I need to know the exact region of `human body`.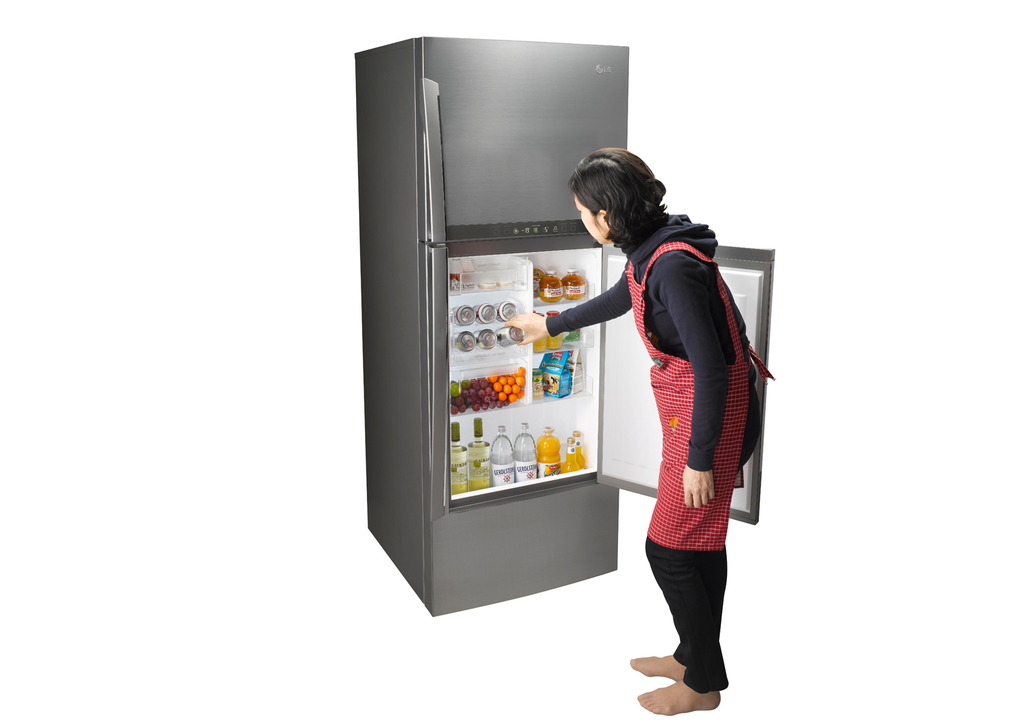
Region: <box>550,128,778,663</box>.
